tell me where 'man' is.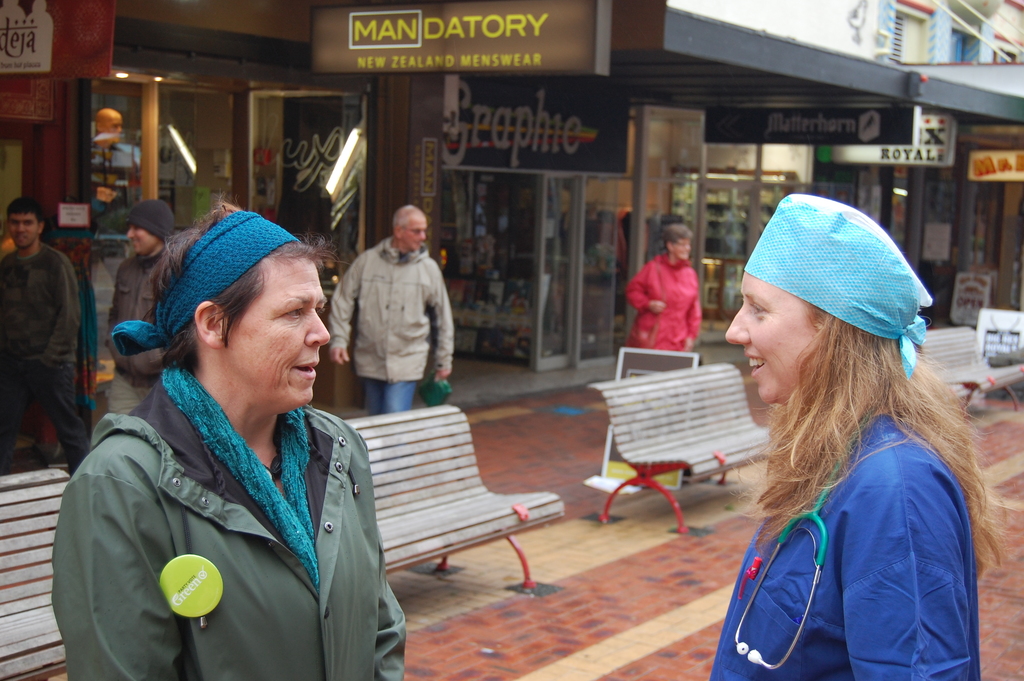
'man' is at 105 199 178 418.
